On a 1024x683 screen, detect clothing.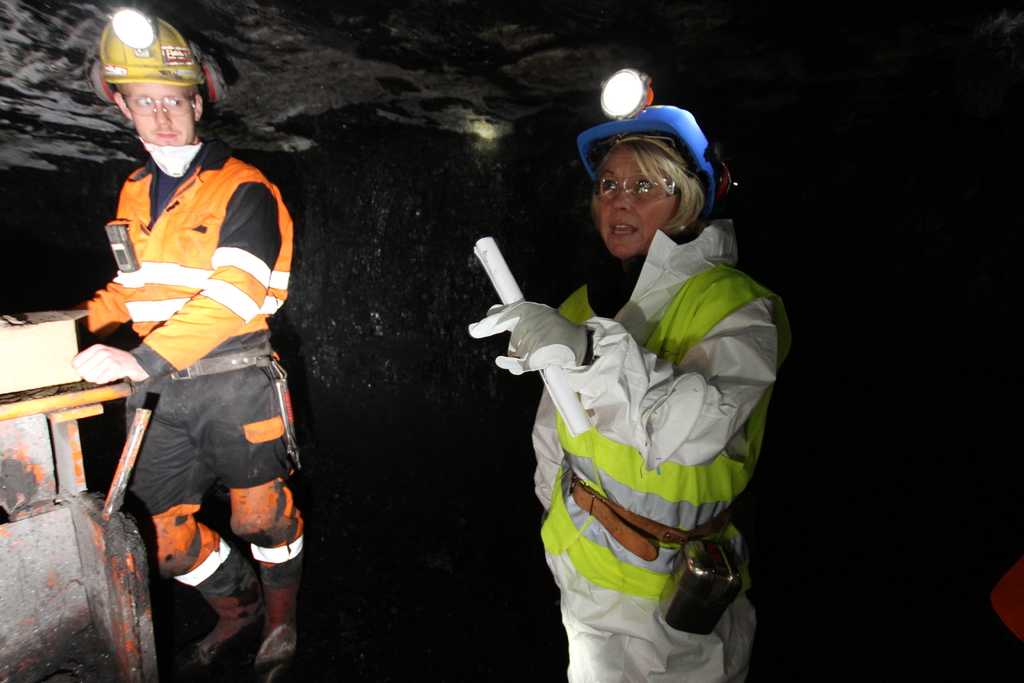
(499, 183, 784, 645).
